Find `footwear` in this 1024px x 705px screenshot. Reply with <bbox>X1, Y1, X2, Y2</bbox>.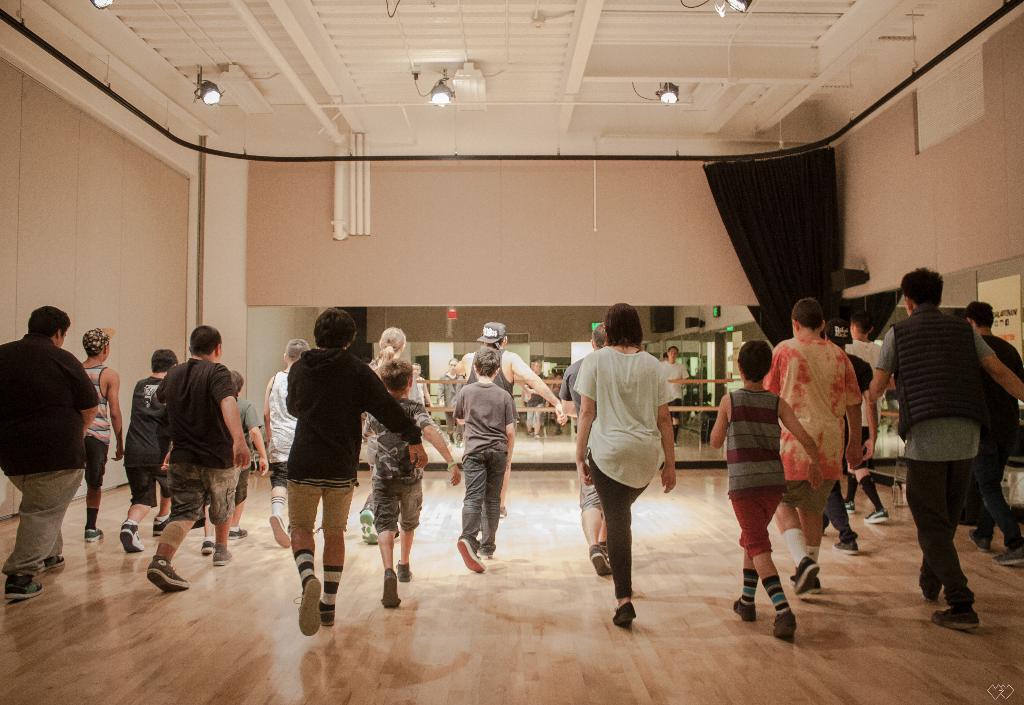
<bbox>200, 539, 213, 557</bbox>.
